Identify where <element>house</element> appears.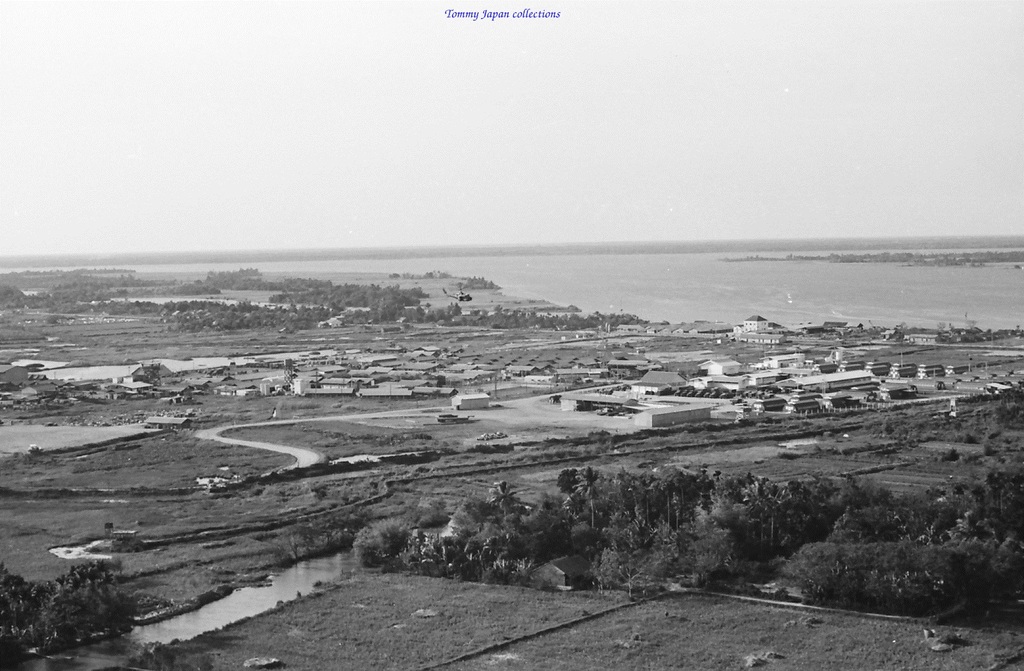
Appears at [left=3, top=362, right=28, bottom=385].
